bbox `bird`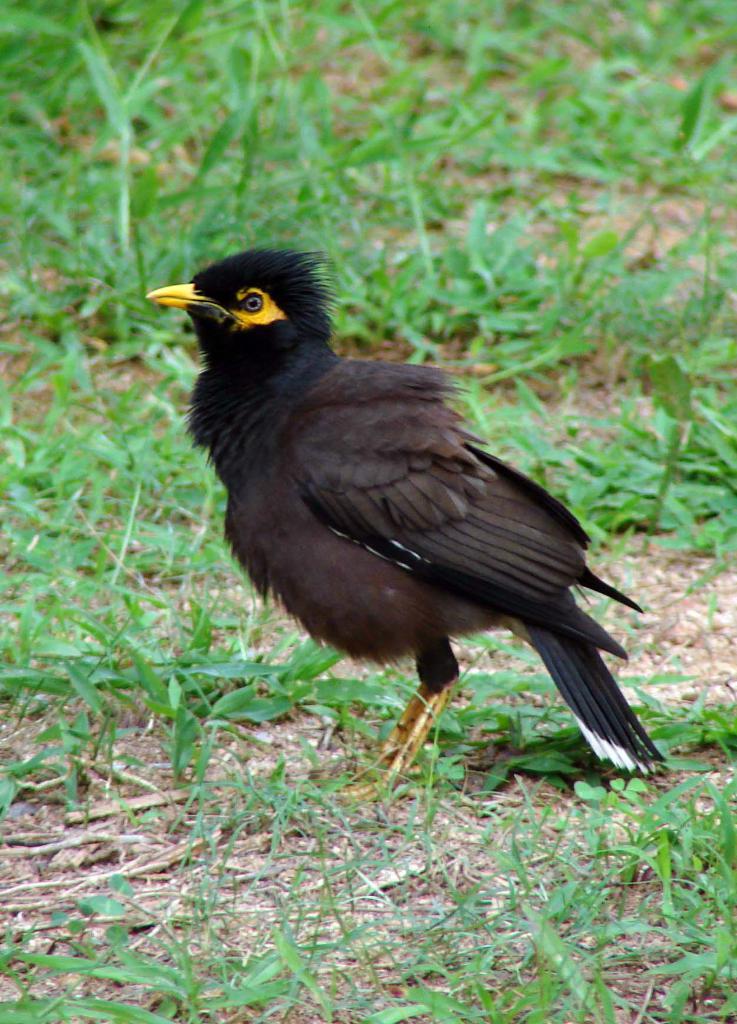
<bbox>143, 241, 674, 808</bbox>
